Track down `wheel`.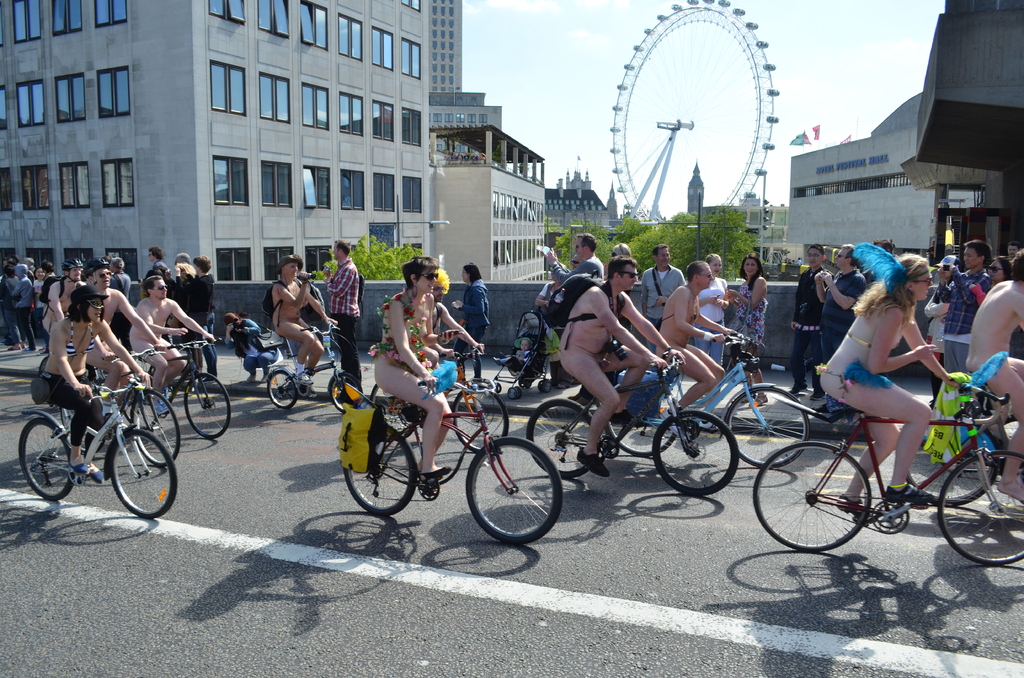
Tracked to left=522, top=396, right=598, bottom=477.
